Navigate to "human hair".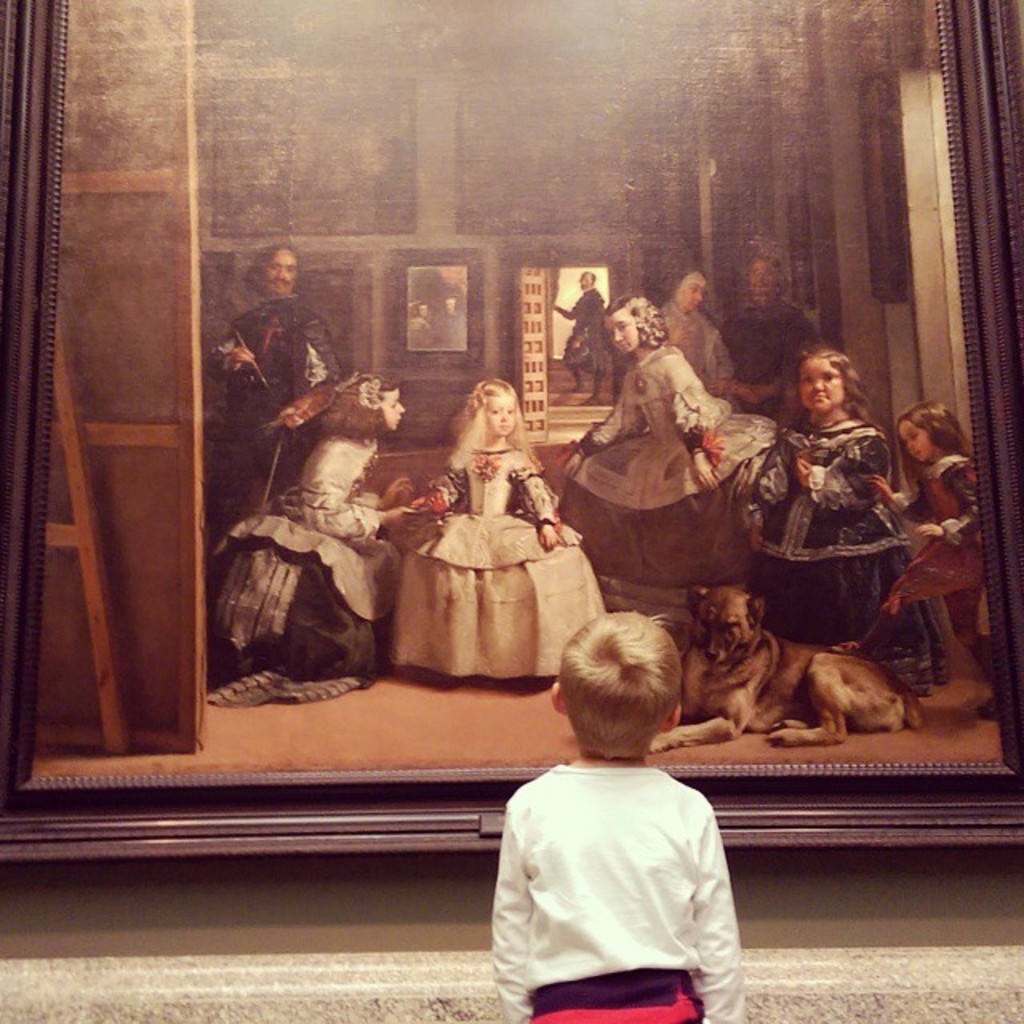
Navigation target: left=898, top=395, right=974, bottom=453.
